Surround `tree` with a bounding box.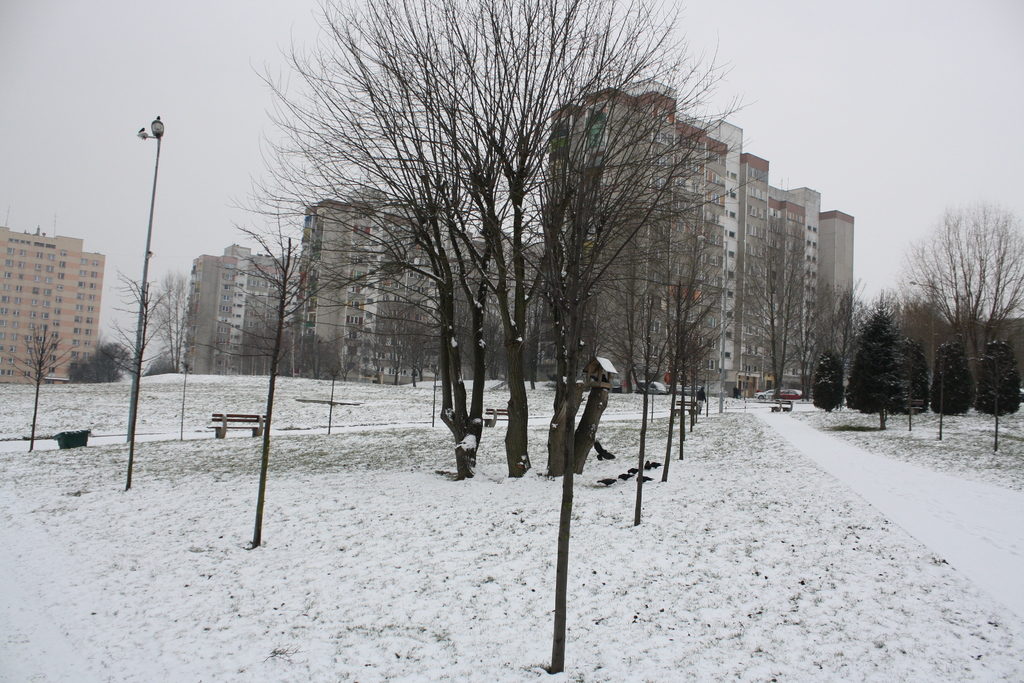
l=584, t=211, r=666, b=411.
